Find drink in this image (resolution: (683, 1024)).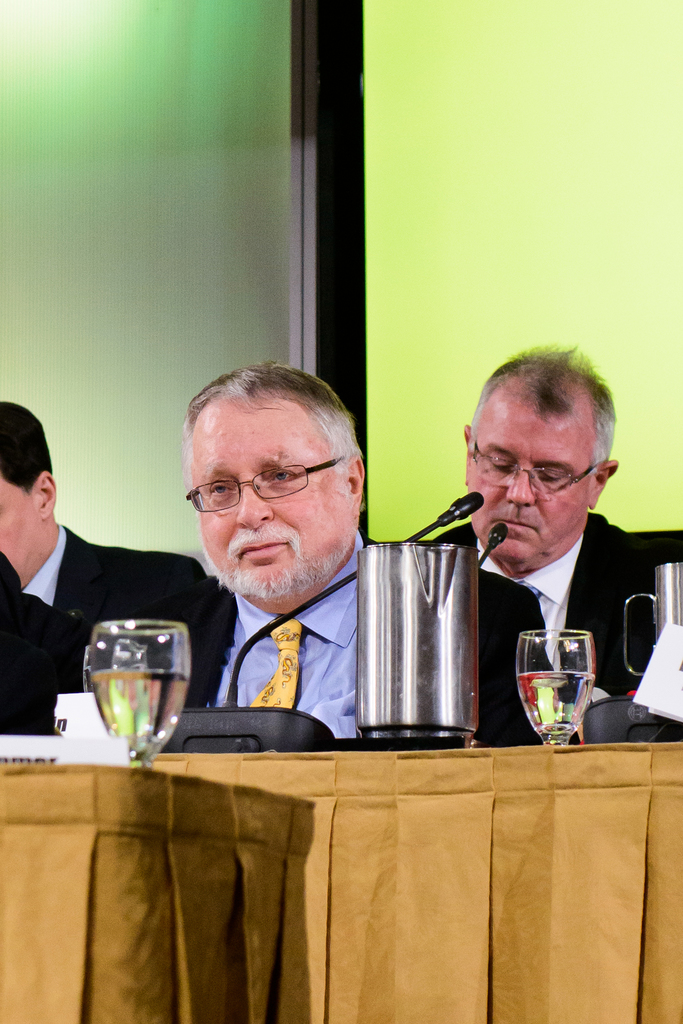
region(84, 628, 198, 764).
